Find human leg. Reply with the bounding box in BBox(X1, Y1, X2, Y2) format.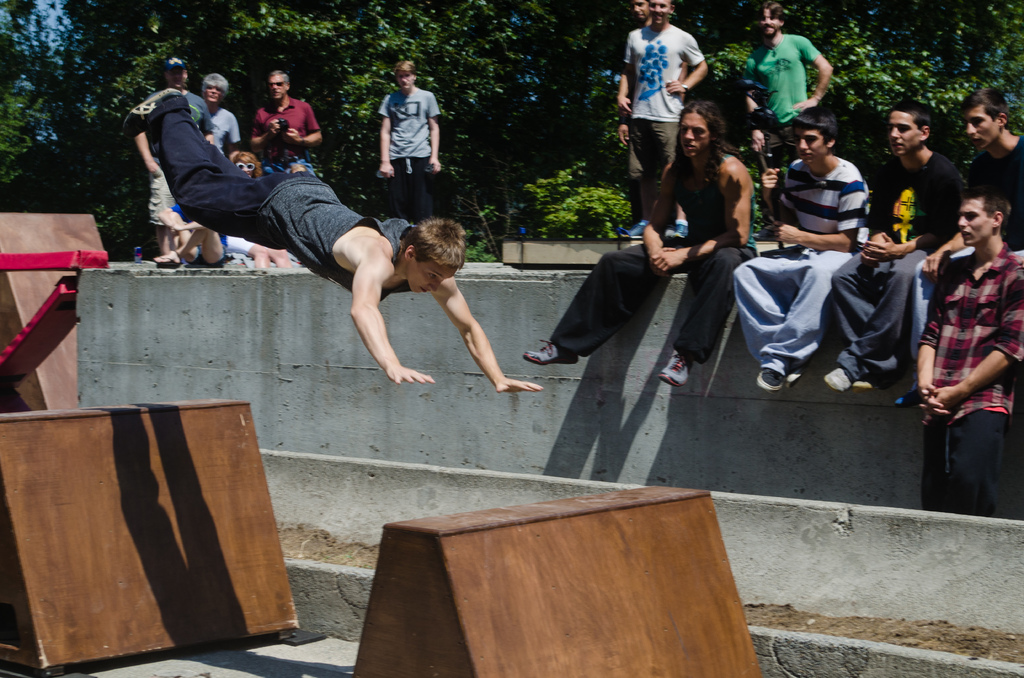
BBox(945, 410, 1008, 519).
